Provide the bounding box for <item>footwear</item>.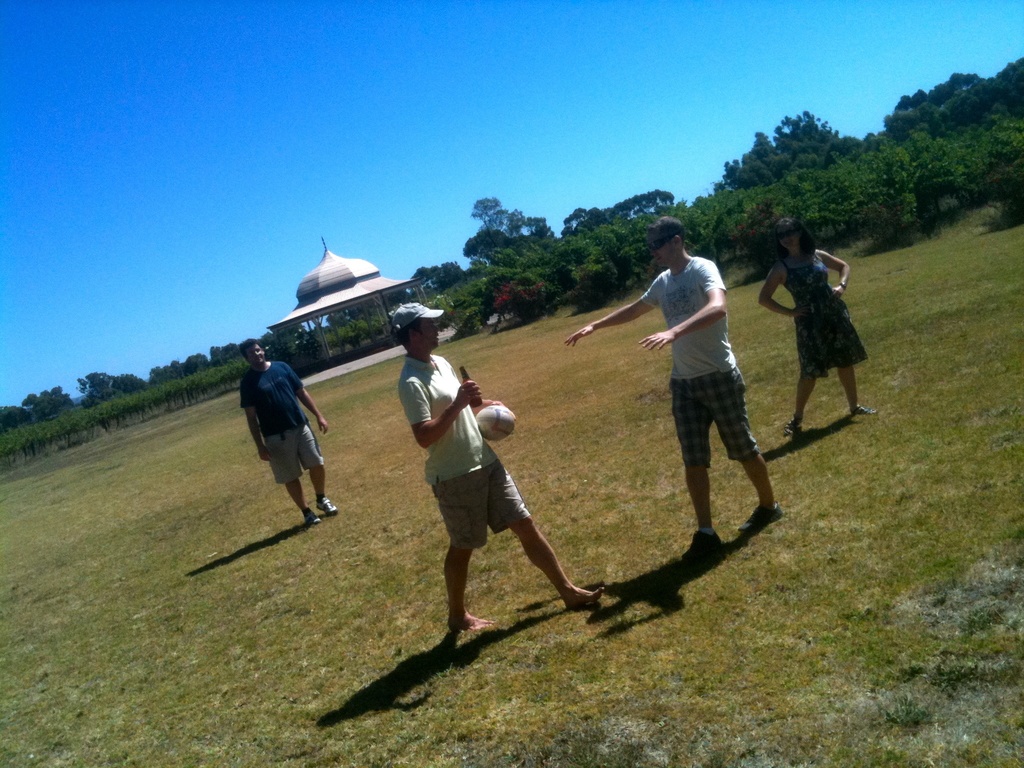
BBox(784, 414, 800, 436).
